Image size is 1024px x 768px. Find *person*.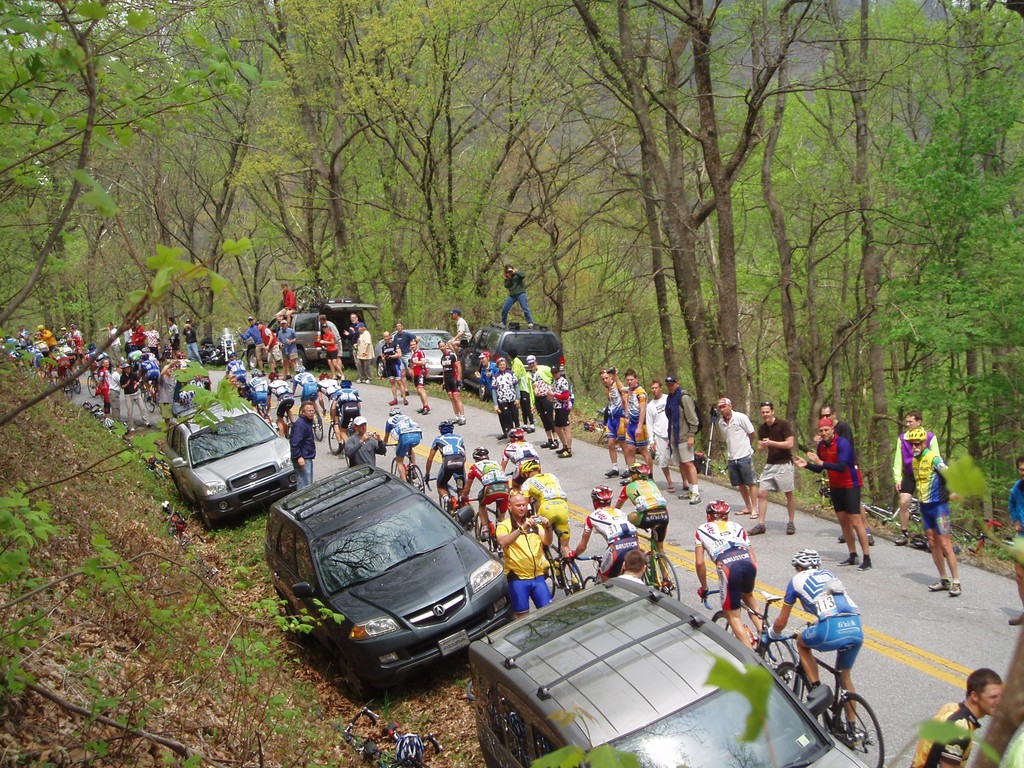
[353,326,379,383].
